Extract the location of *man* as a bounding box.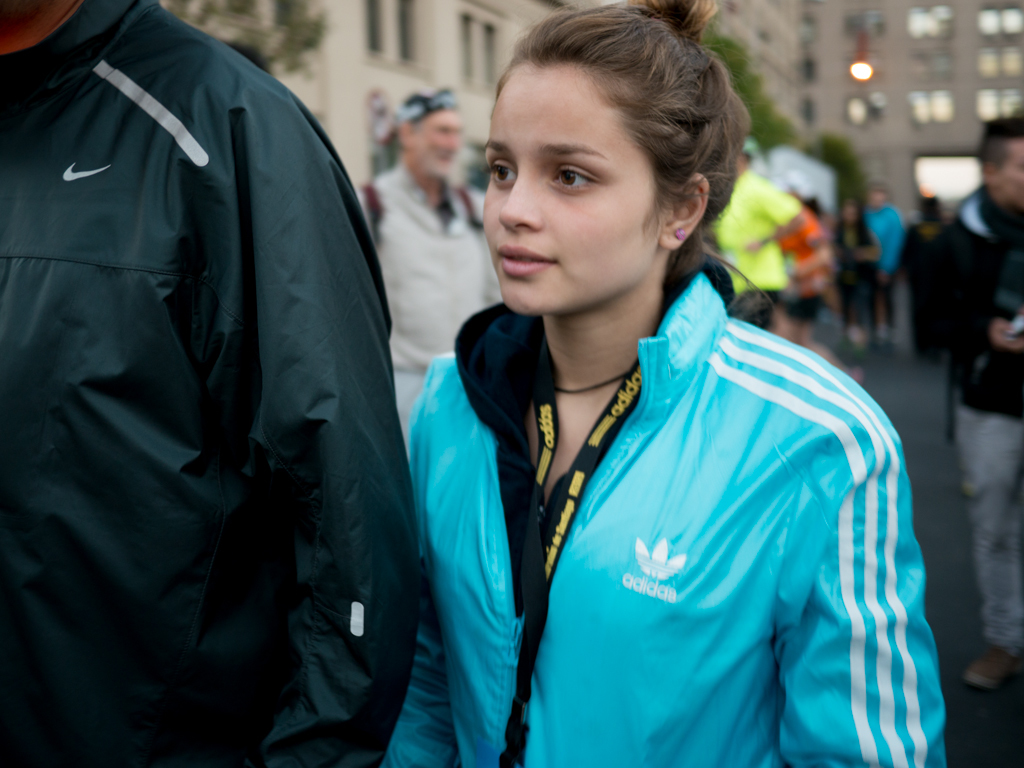
locate(900, 191, 952, 355).
